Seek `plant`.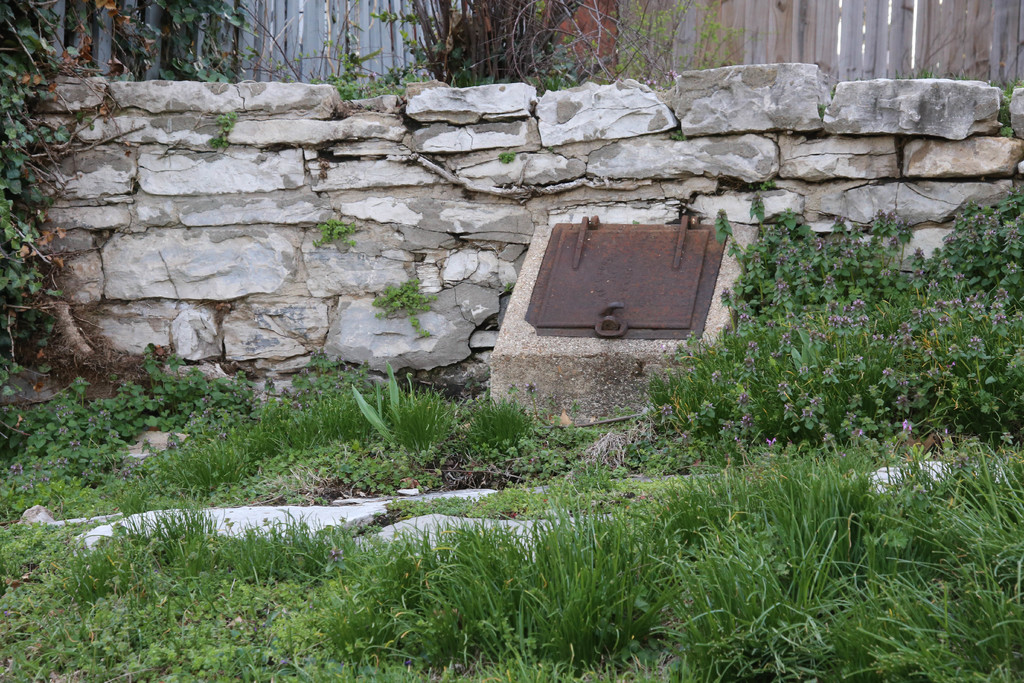
<box>370,268,442,336</box>.
